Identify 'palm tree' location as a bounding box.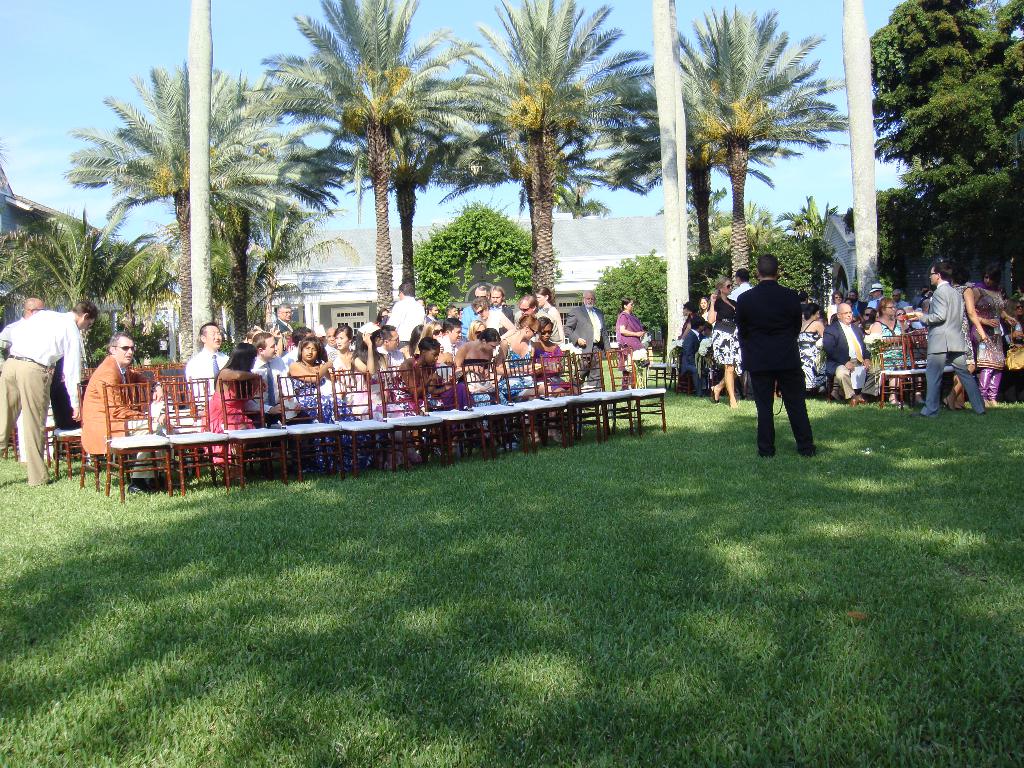
[left=266, top=0, right=456, bottom=376].
